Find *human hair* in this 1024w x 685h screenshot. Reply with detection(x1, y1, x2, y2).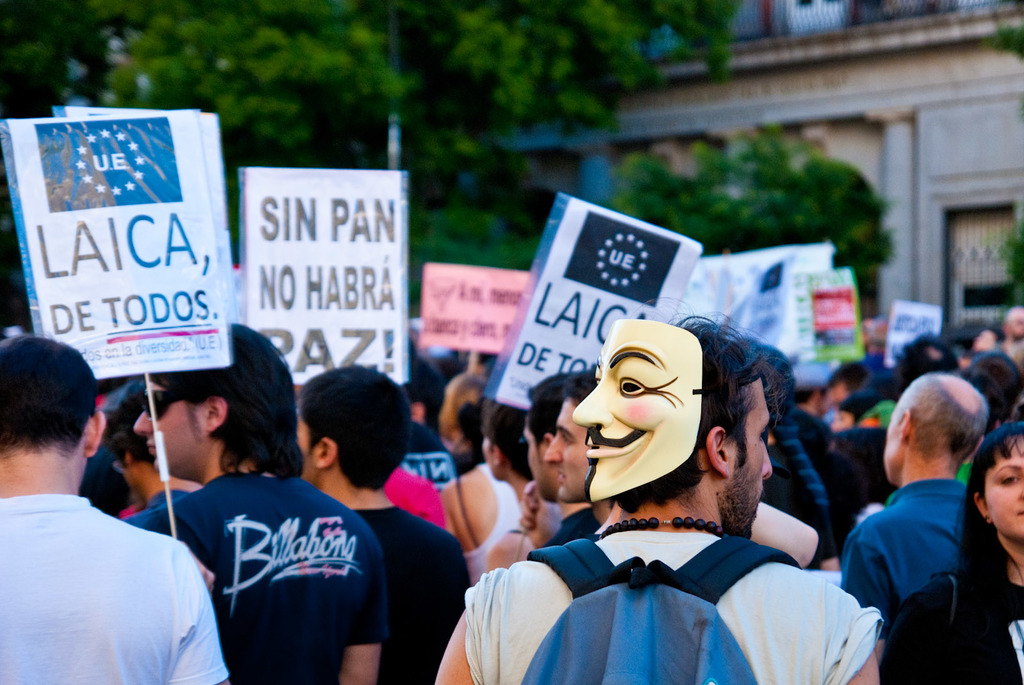
detection(525, 368, 573, 462).
